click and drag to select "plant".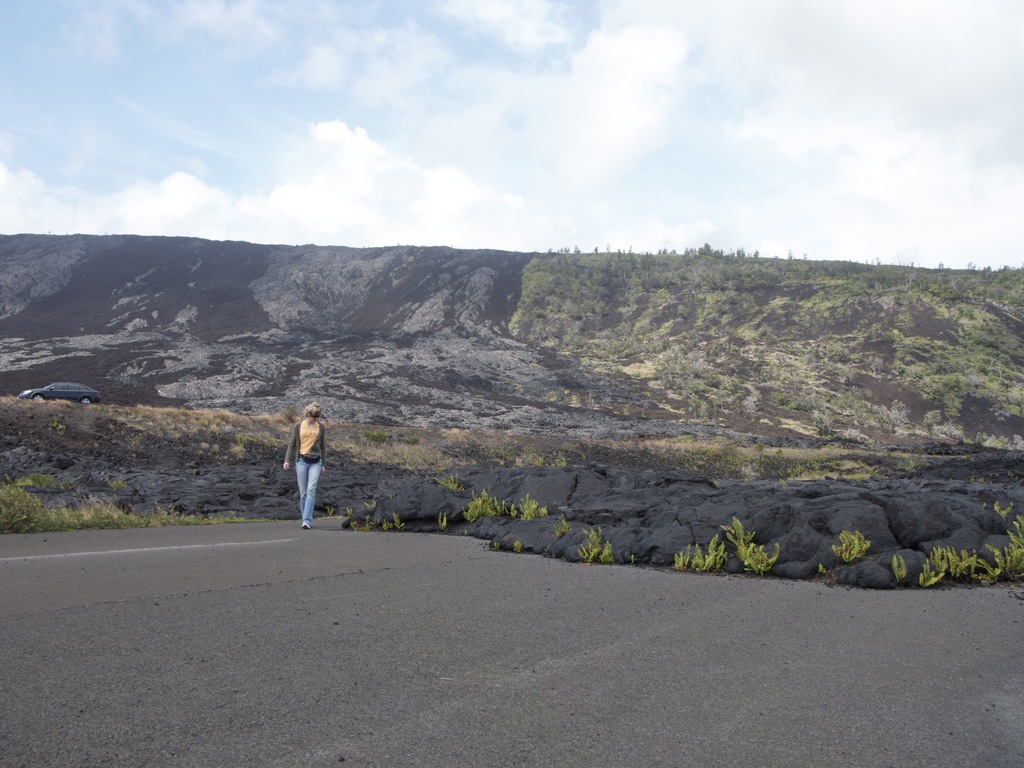
Selection: [x1=517, y1=498, x2=556, y2=524].
